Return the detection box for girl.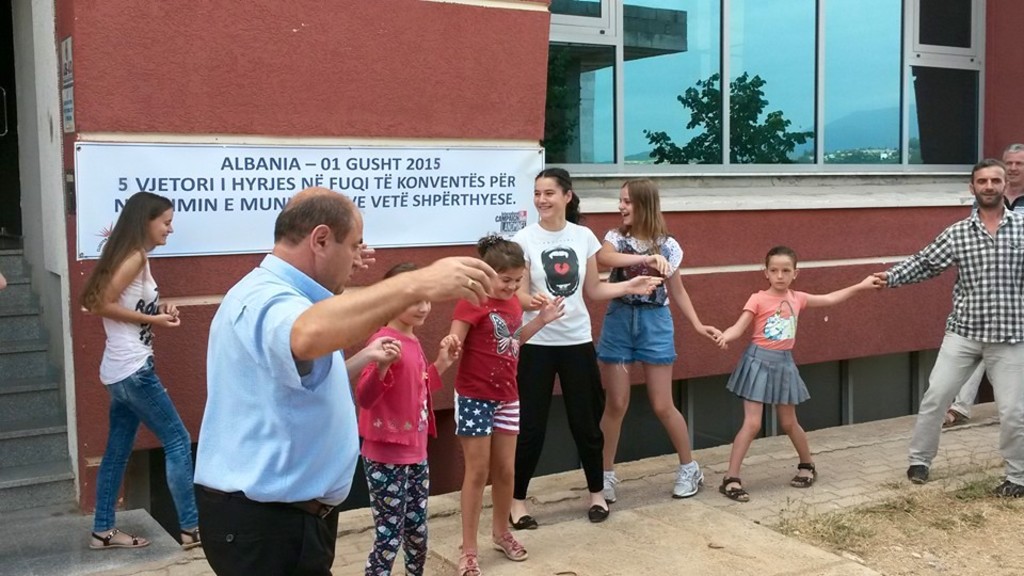
x1=595 y1=181 x2=731 y2=508.
